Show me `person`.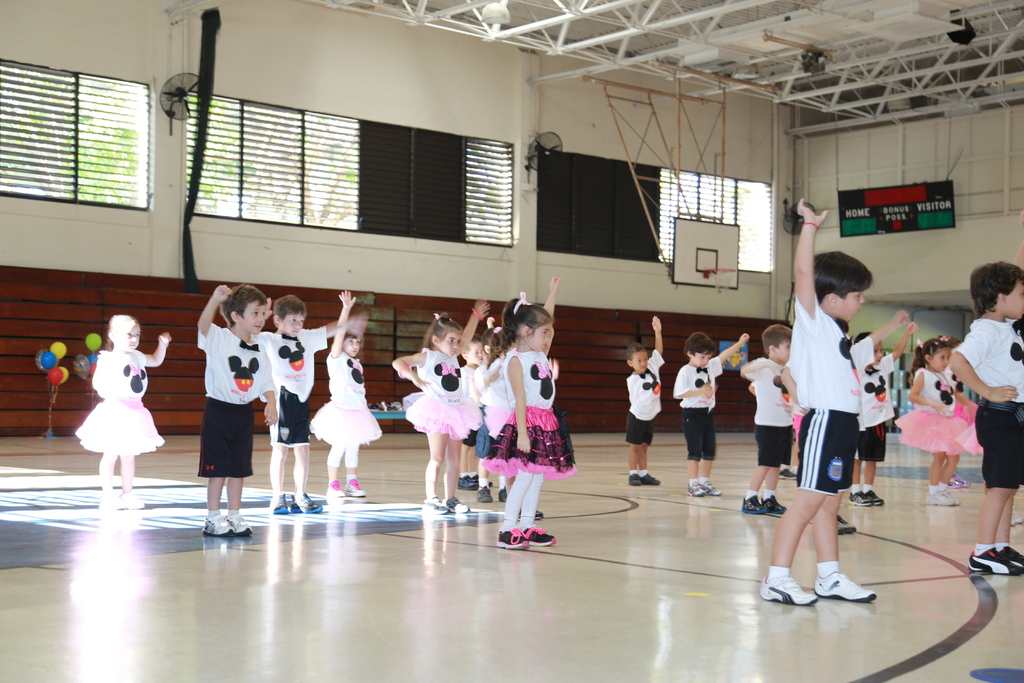
`person` is here: rect(187, 274, 260, 537).
